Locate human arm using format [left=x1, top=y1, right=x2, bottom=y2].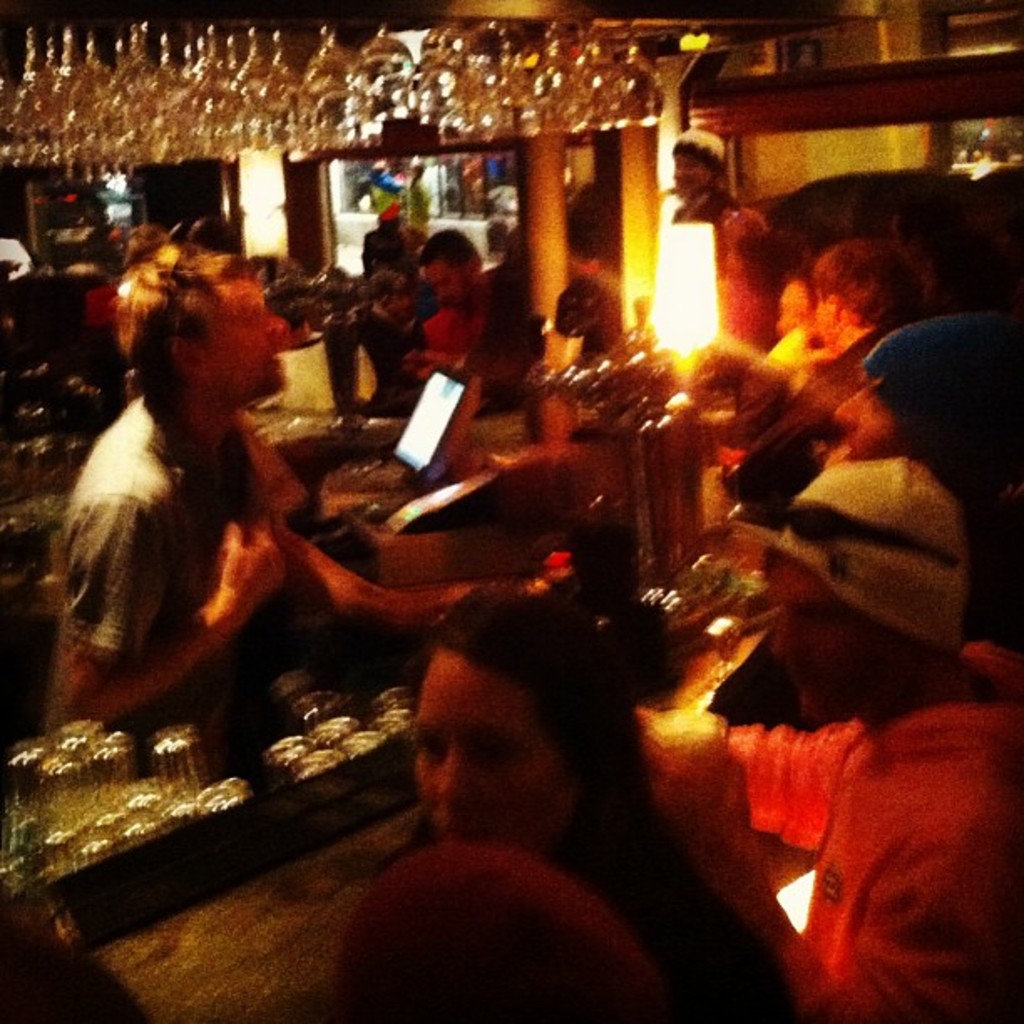
[left=57, top=495, right=283, bottom=721].
